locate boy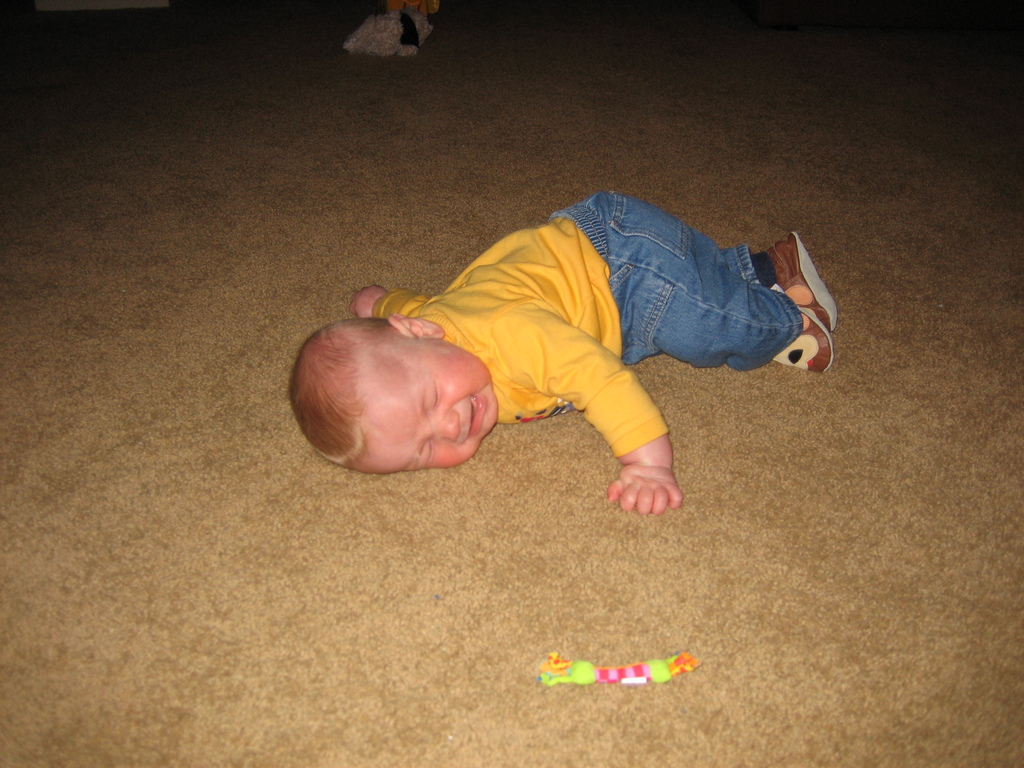
bbox=[227, 145, 813, 515]
